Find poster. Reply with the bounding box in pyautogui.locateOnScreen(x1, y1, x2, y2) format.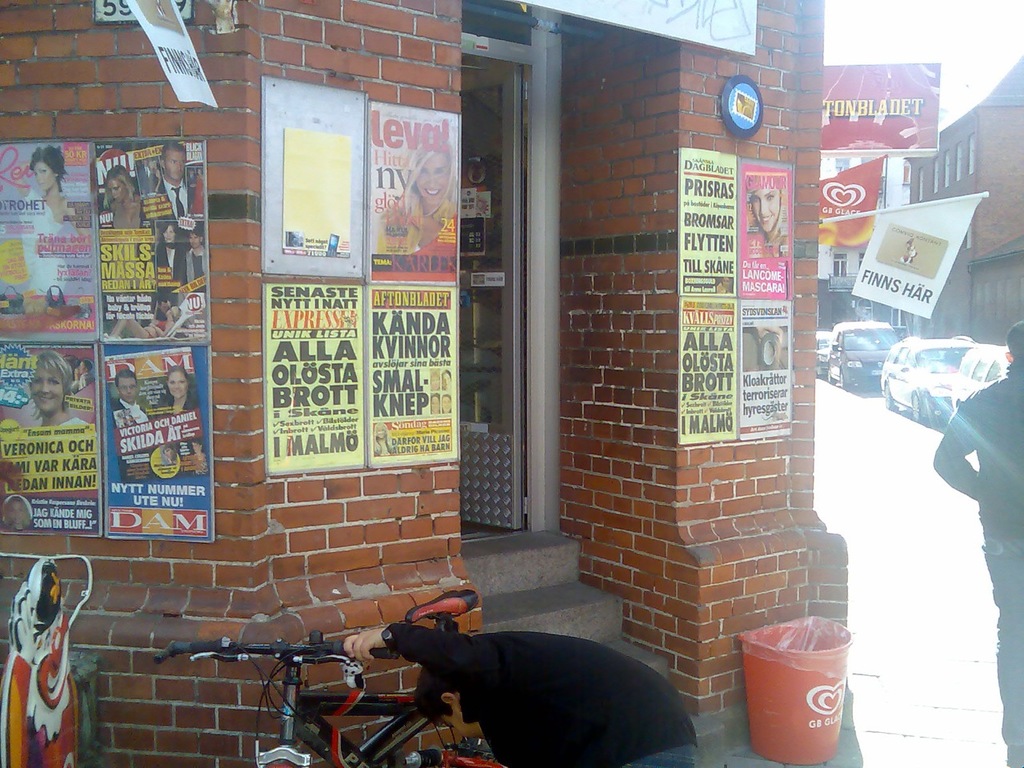
pyautogui.locateOnScreen(739, 299, 794, 444).
